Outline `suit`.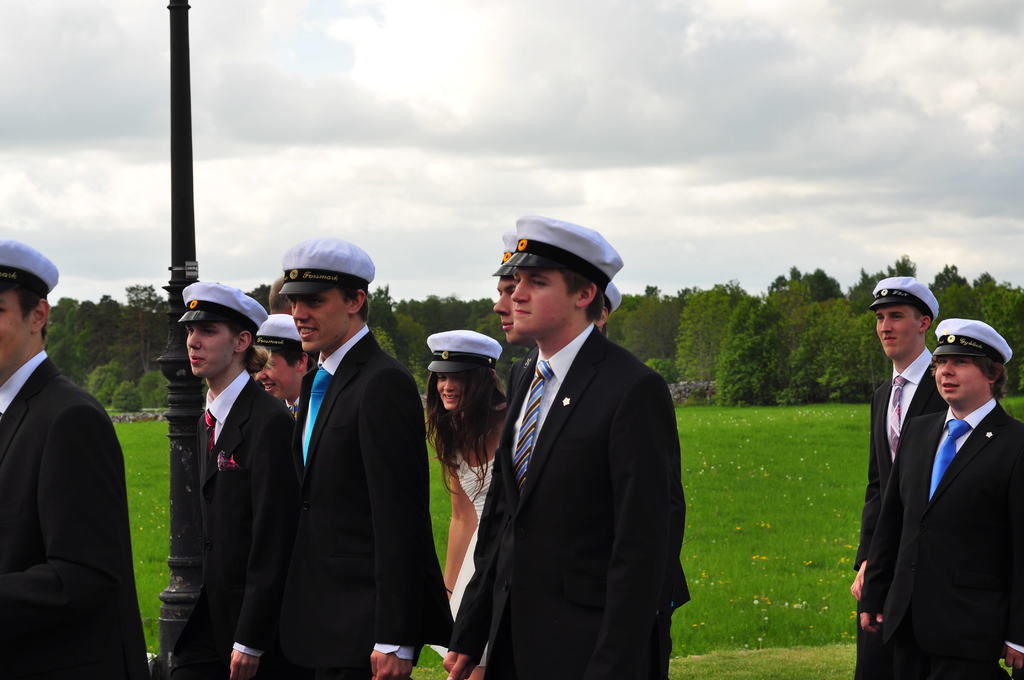
Outline: bbox=(850, 341, 946, 679).
